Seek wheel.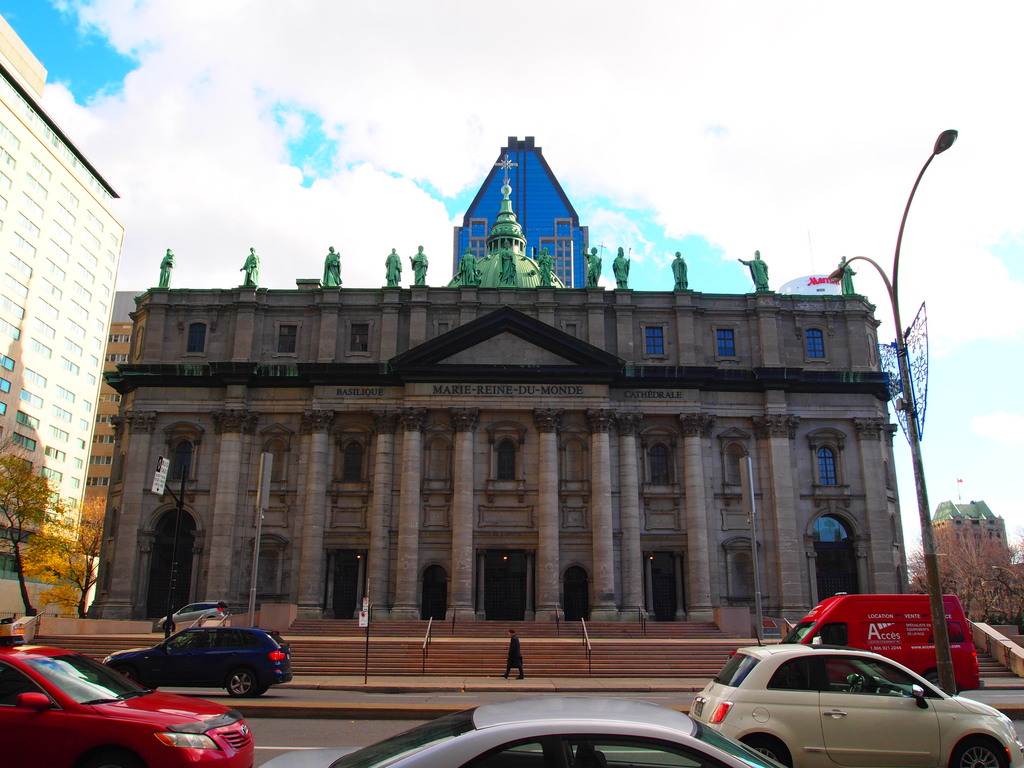
(130, 664, 161, 692).
